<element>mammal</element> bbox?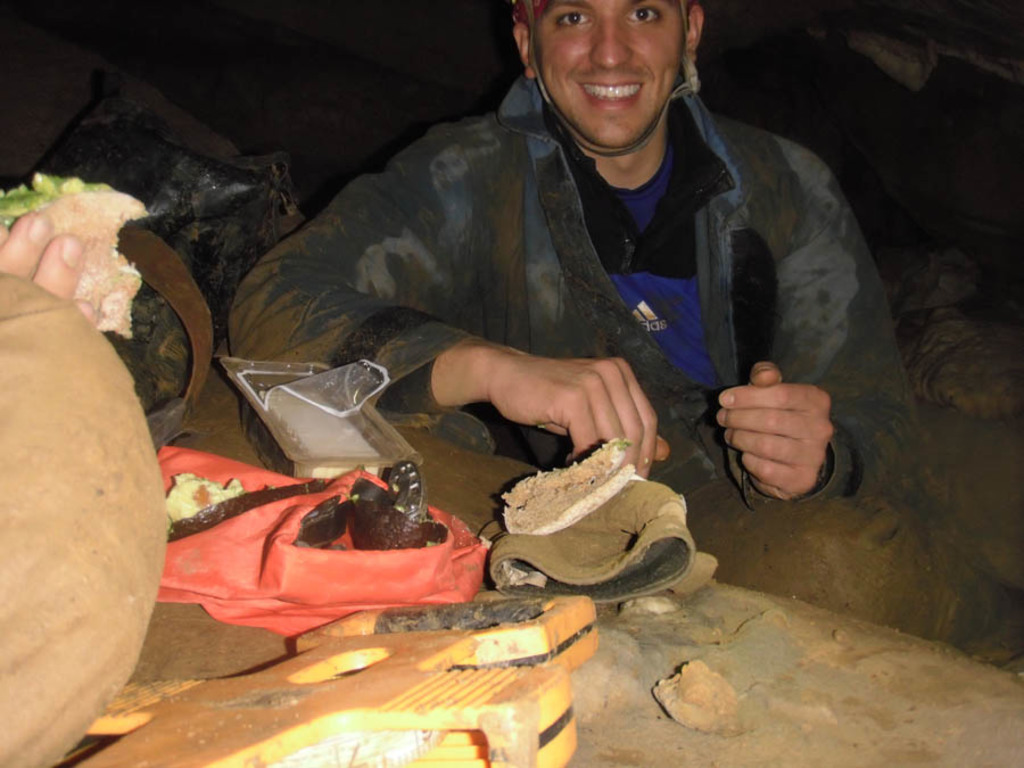
{"left": 236, "top": 0, "right": 927, "bottom": 497}
